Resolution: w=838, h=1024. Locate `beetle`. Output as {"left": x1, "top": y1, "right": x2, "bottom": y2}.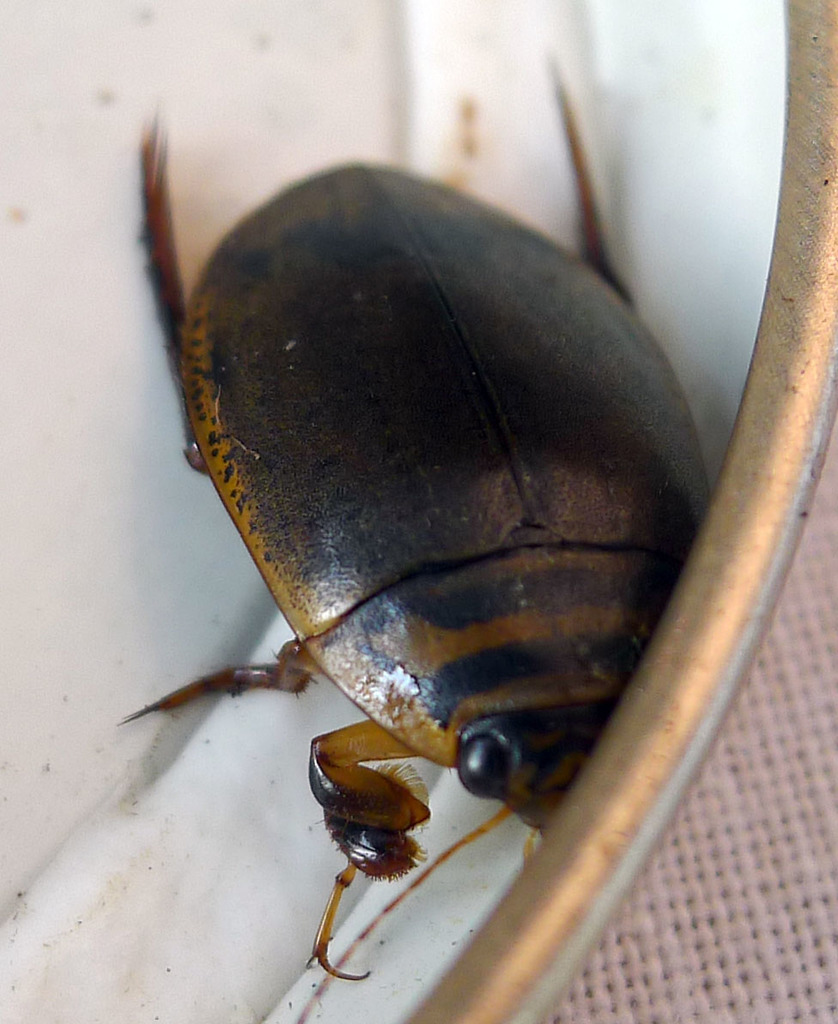
{"left": 135, "top": 53, "right": 756, "bottom": 999}.
